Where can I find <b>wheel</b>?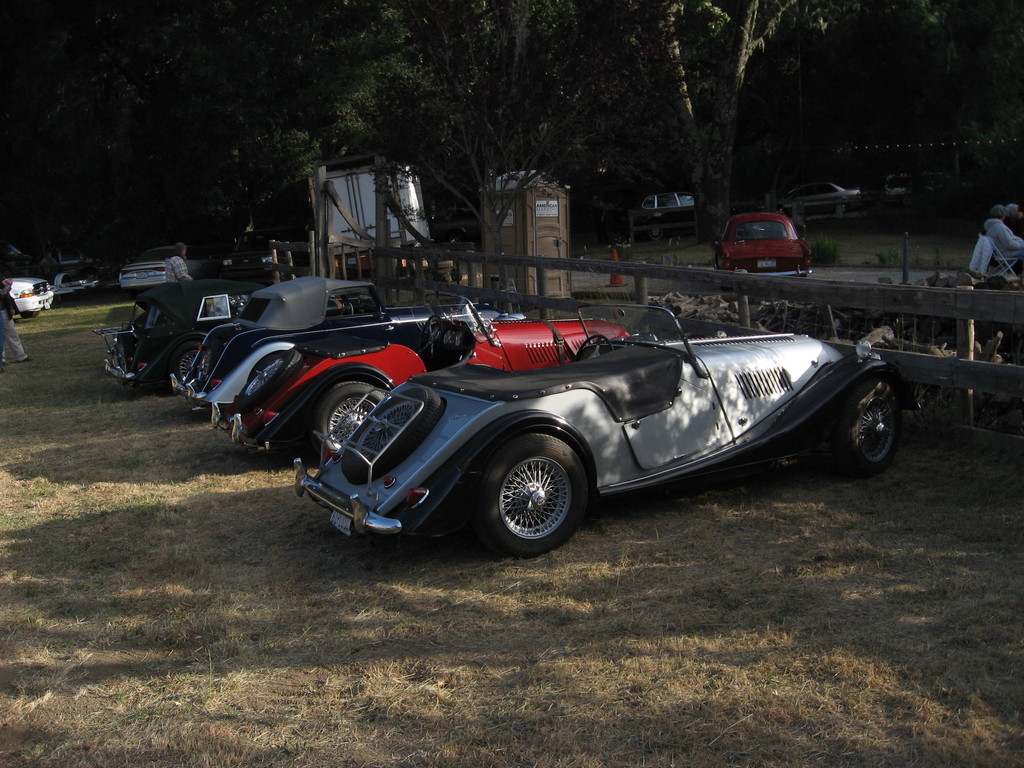
You can find it at box=[316, 381, 383, 456].
